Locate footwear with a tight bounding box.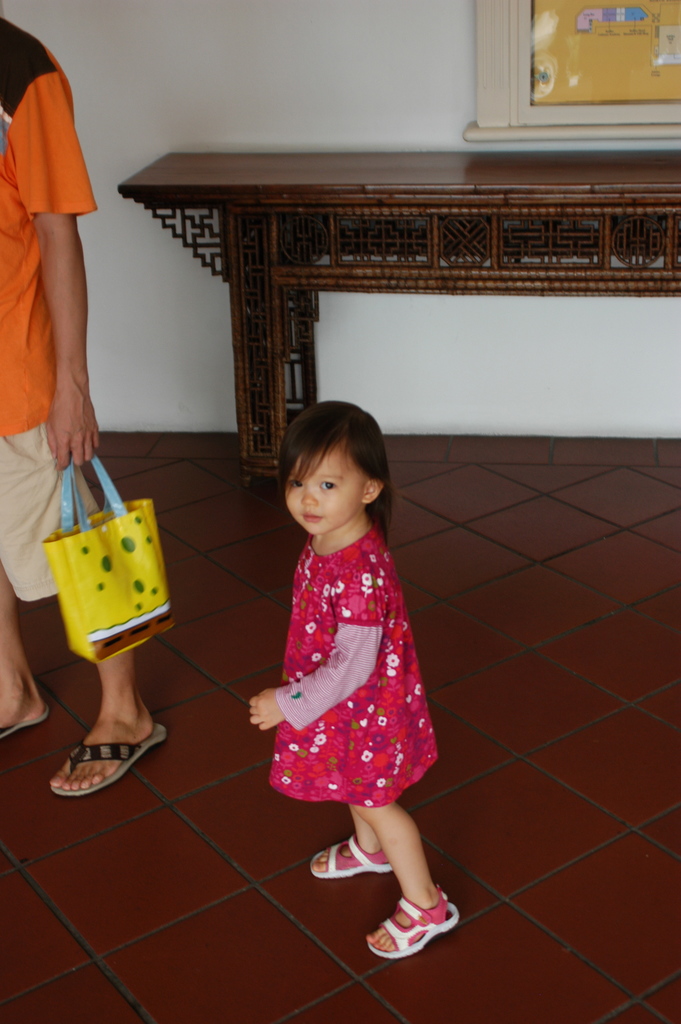
x1=375, y1=904, x2=459, y2=968.
